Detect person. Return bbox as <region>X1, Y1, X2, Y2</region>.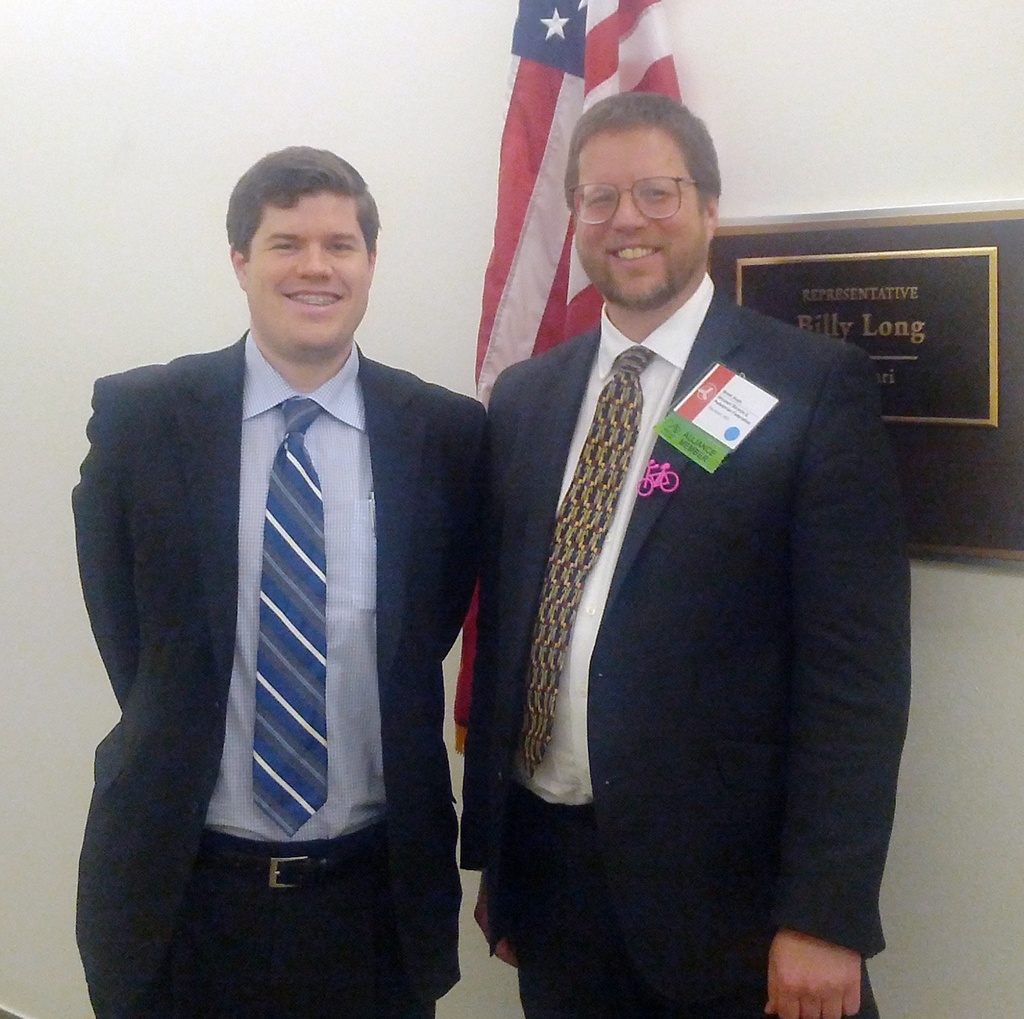
<region>68, 135, 497, 1018</region>.
